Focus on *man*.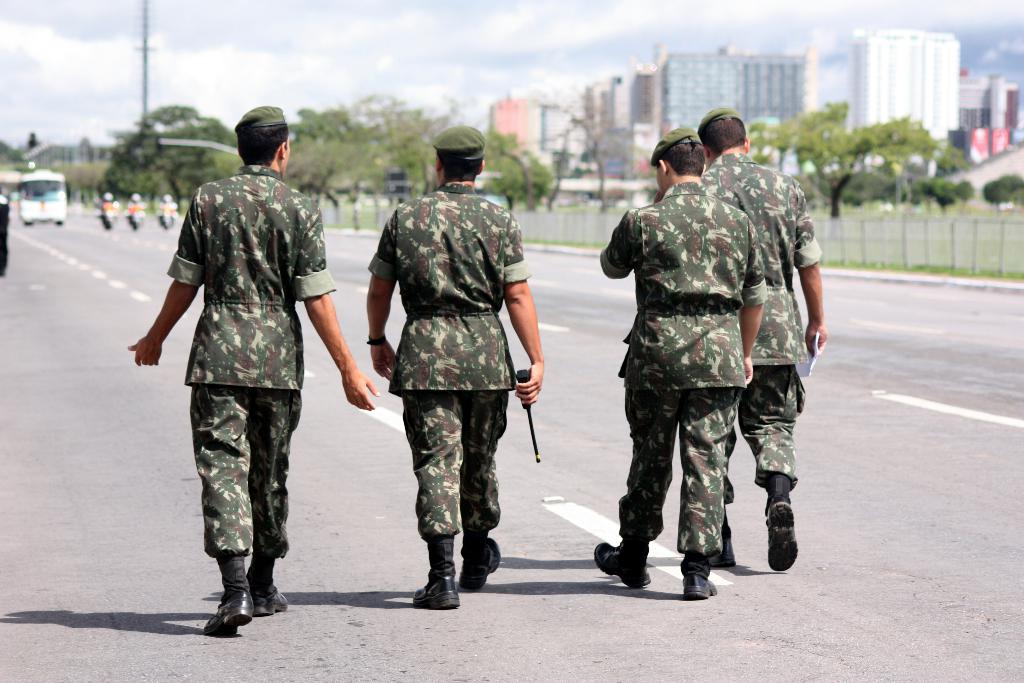
Focused at 702:92:829:575.
